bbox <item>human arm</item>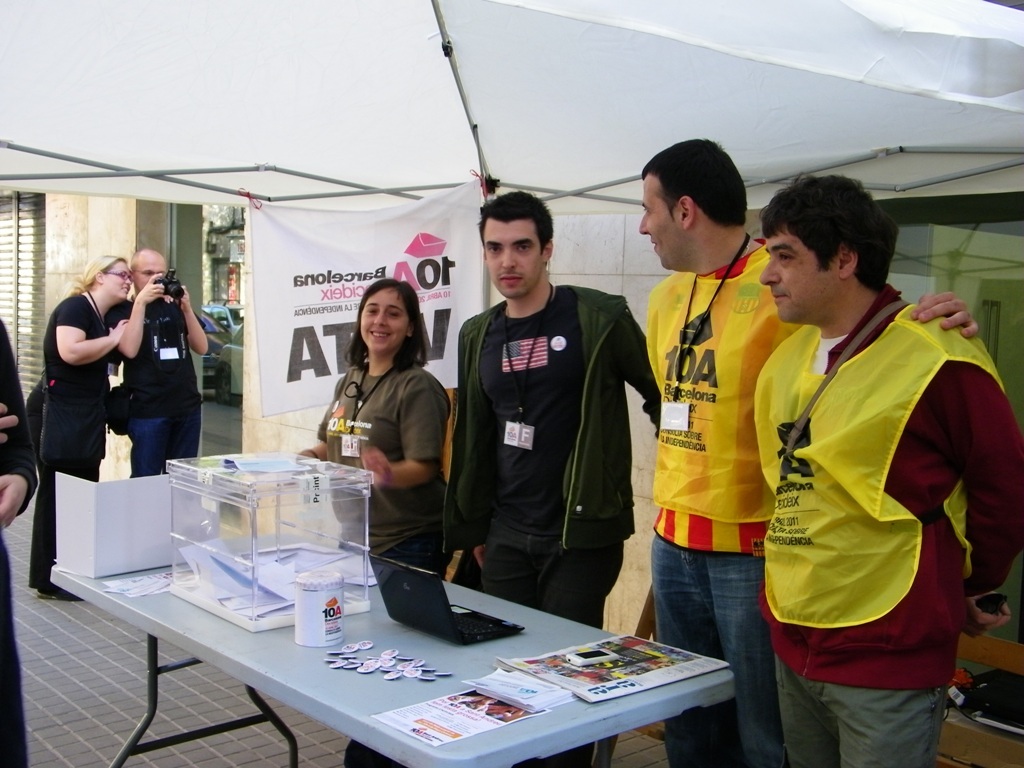
pyautogui.locateOnScreen(587, 297, 664, 427)
